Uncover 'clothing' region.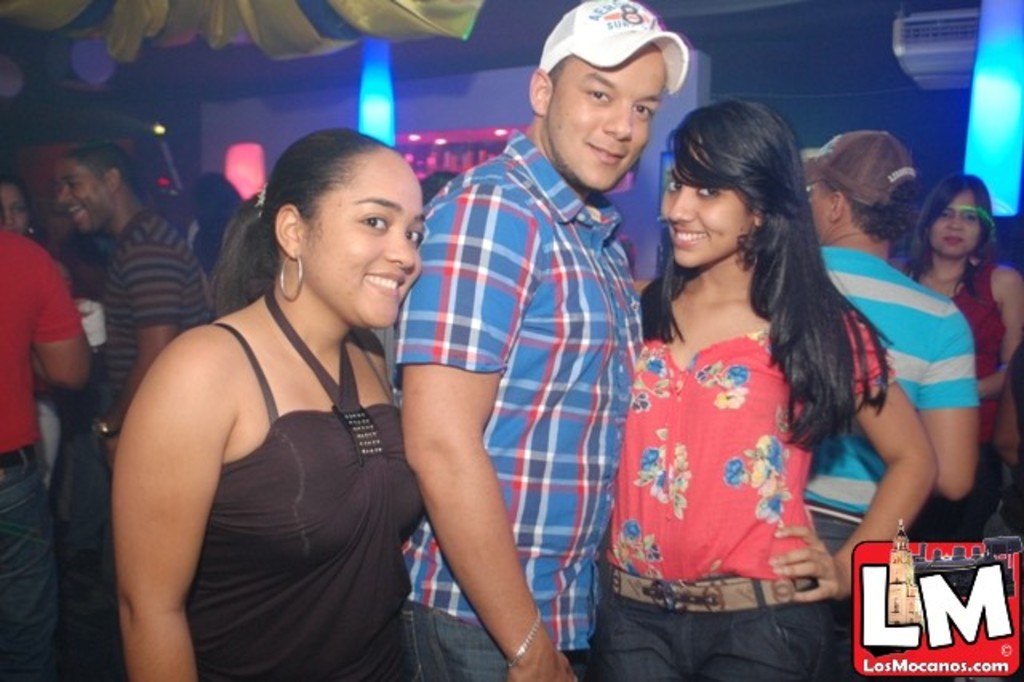
Uncovered: rect(813, 240, 986, 680).
